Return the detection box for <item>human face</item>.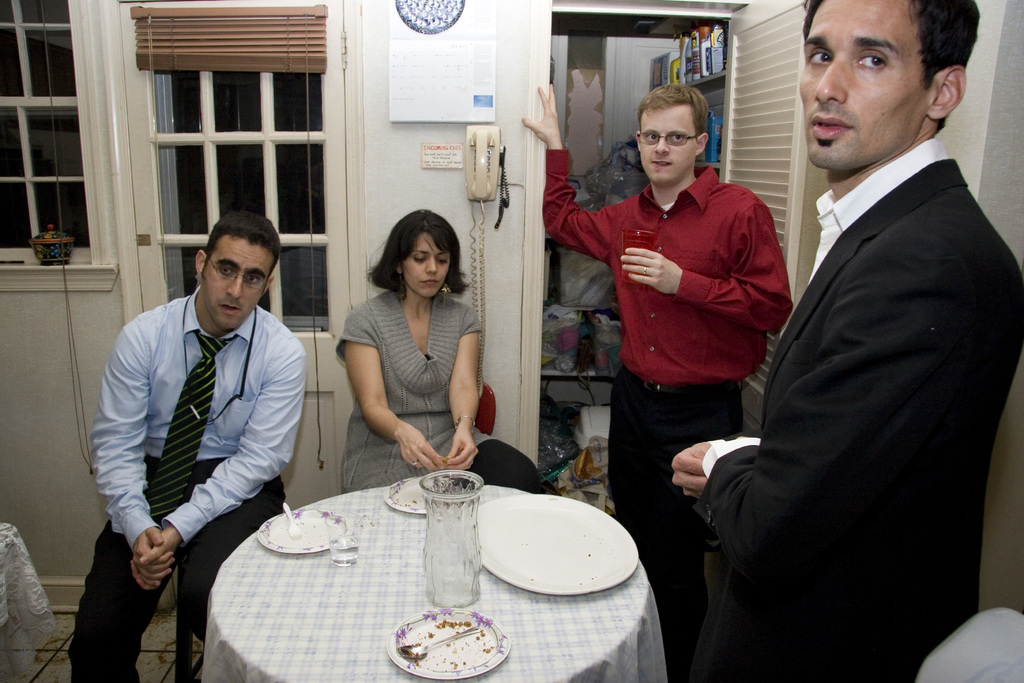
[640,104,692,181].
